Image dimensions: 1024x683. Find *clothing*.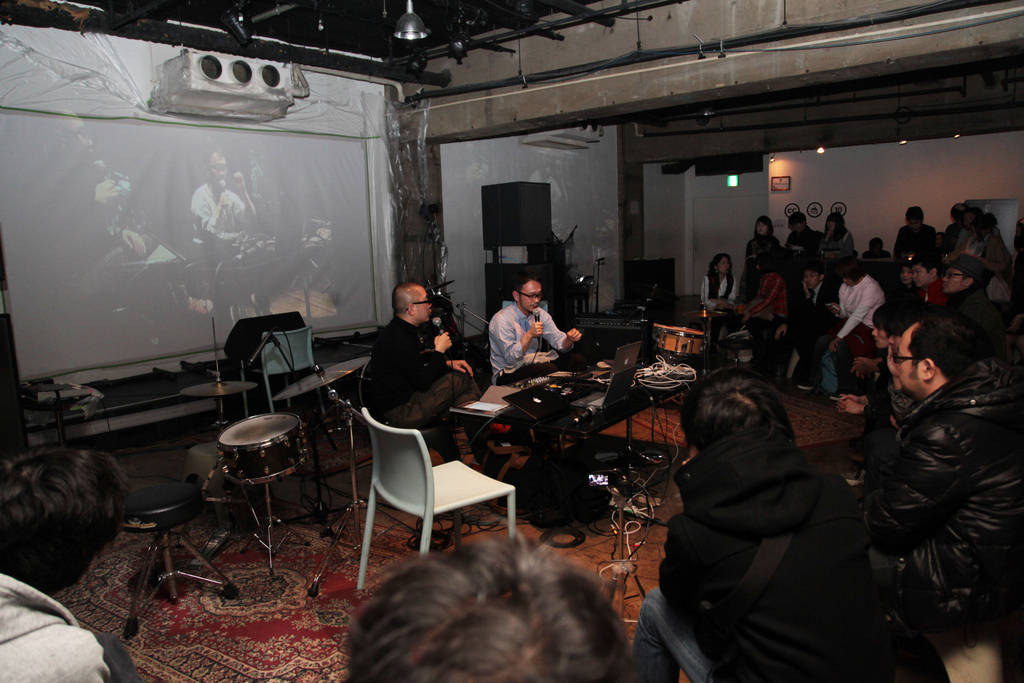
bbox=(486, 297, 565, 383).
